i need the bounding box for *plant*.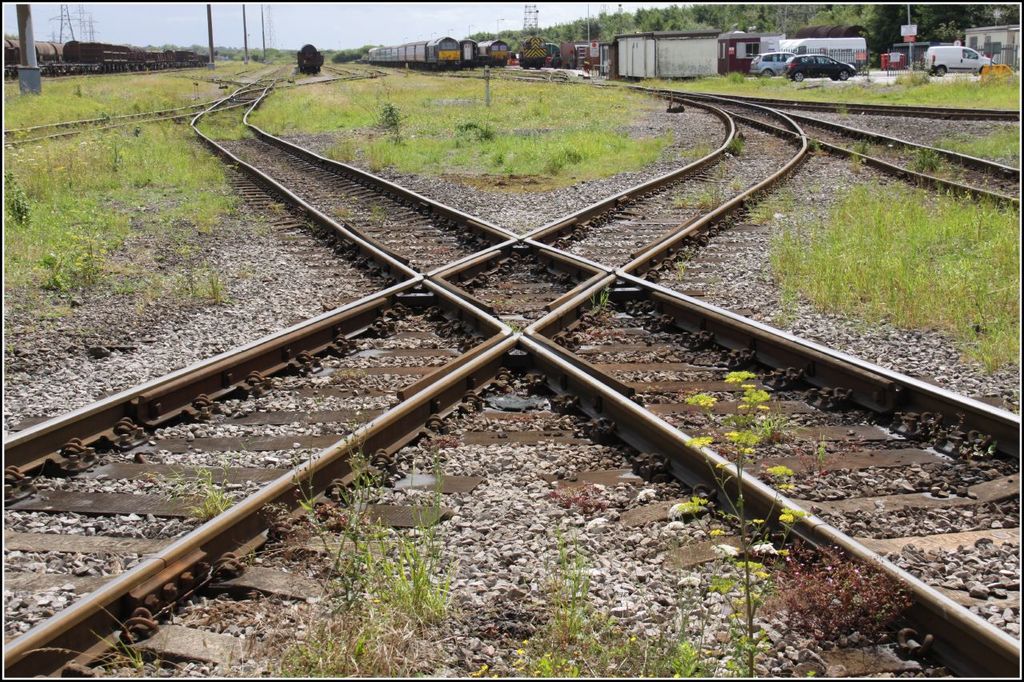
Here it is: Rect(42, 209, 123, 293).
